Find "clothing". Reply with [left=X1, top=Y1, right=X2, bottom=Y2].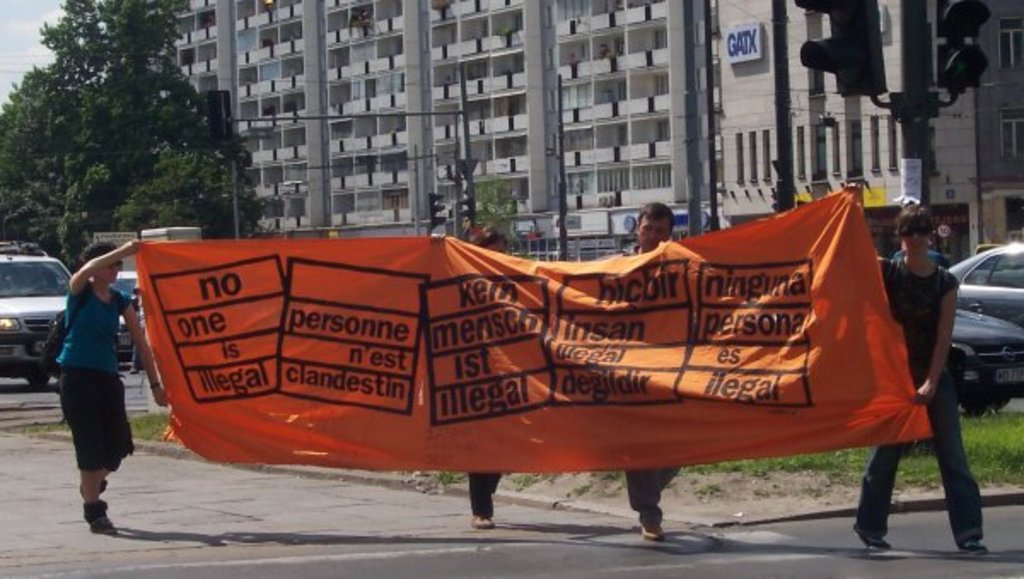
[left=623, top=463, right=684, bottom=519].
